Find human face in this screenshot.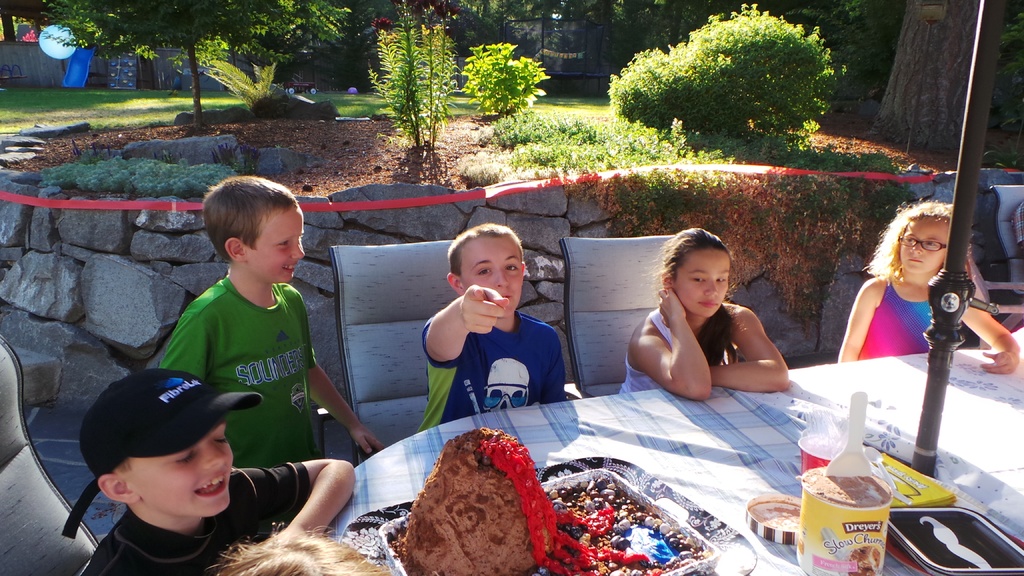
The bounding box for human face is box=[243, 206, 307, 287].
